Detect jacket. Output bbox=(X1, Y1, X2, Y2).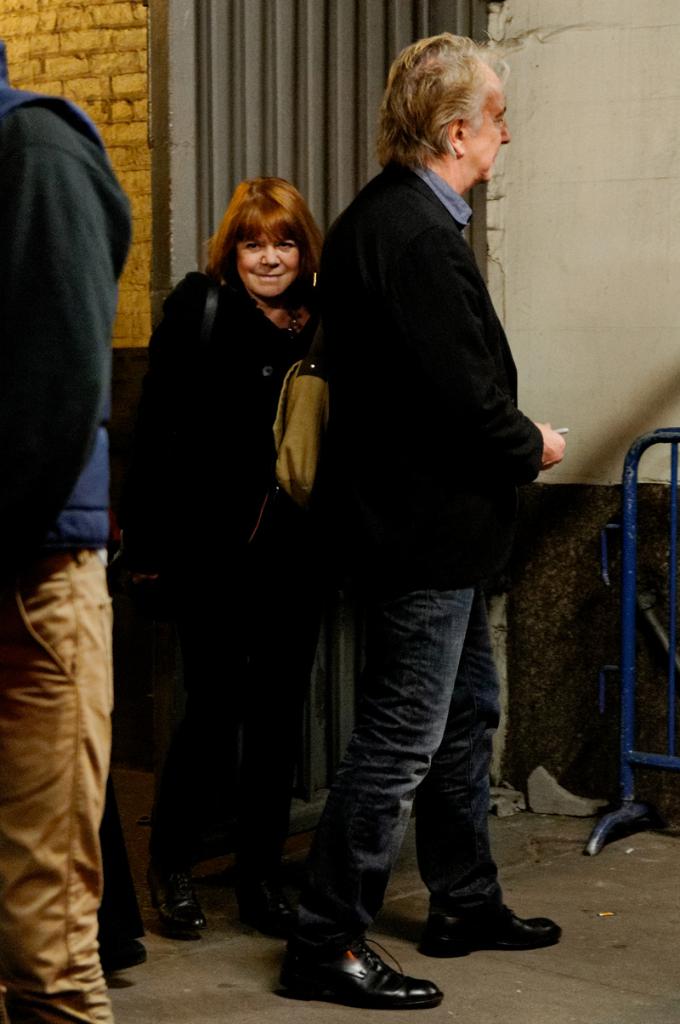
bbox=(0, 83, 137, 539).
